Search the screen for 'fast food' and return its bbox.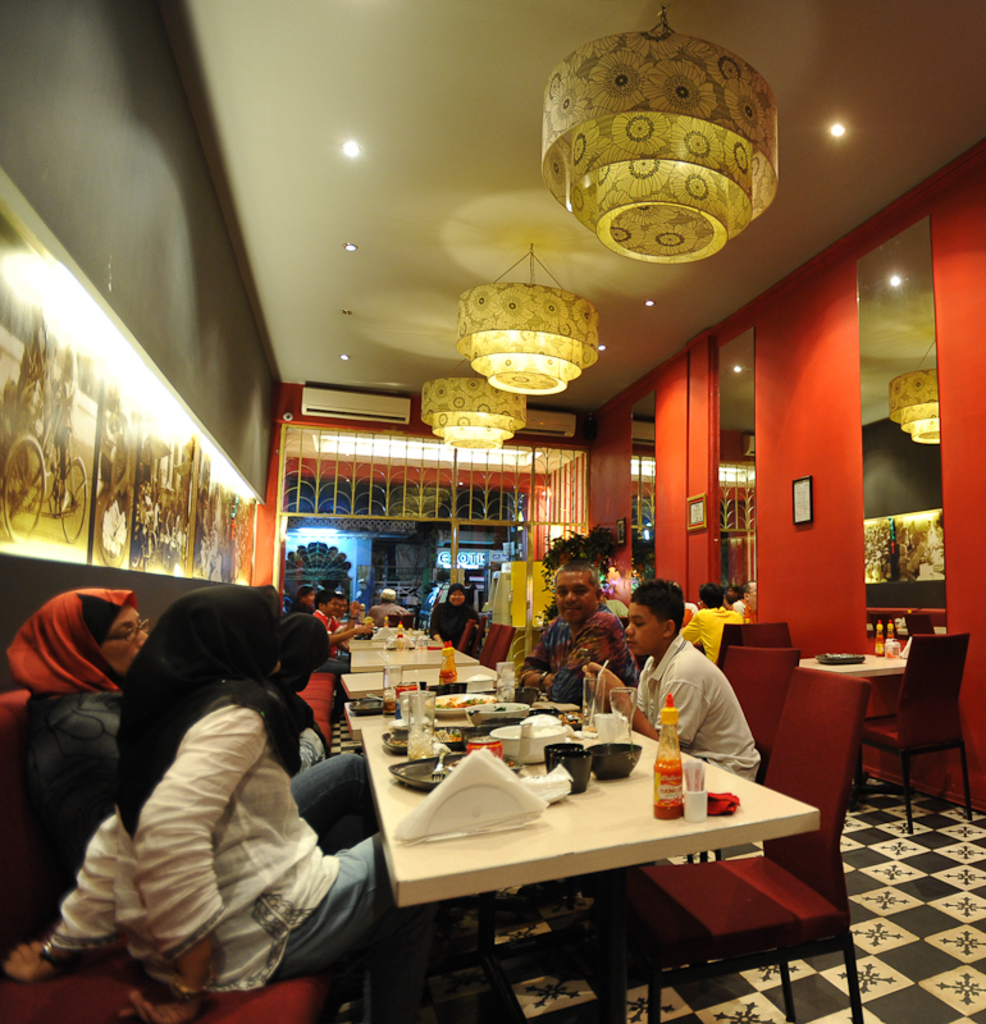
Found: 437/699/478/709.
